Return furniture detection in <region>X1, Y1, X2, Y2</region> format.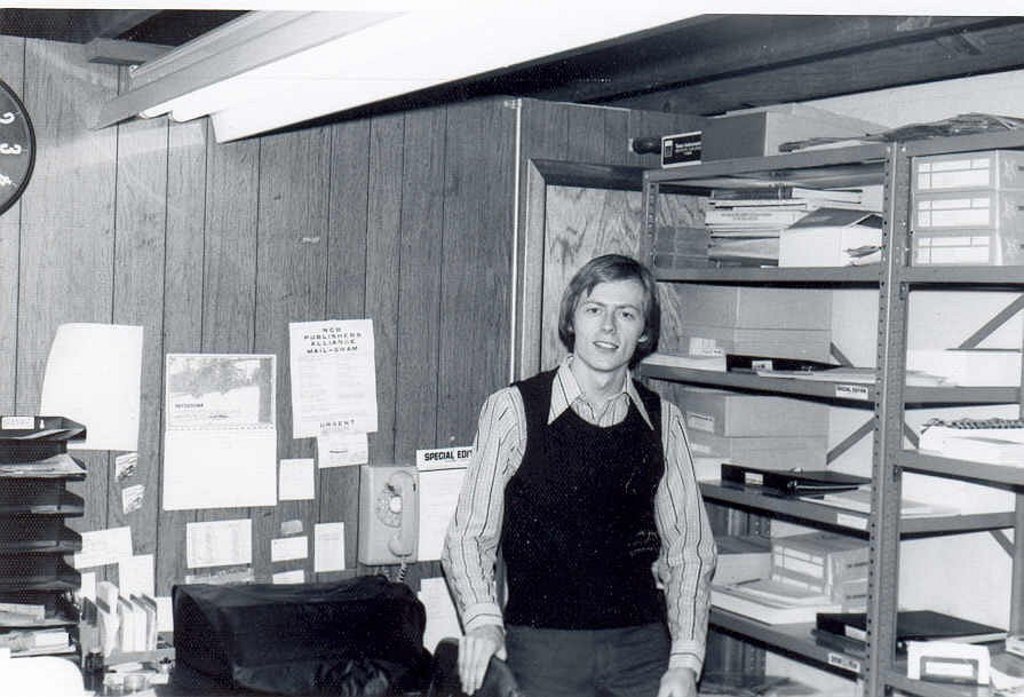
<region>88, 648, 229, 696</region>.
